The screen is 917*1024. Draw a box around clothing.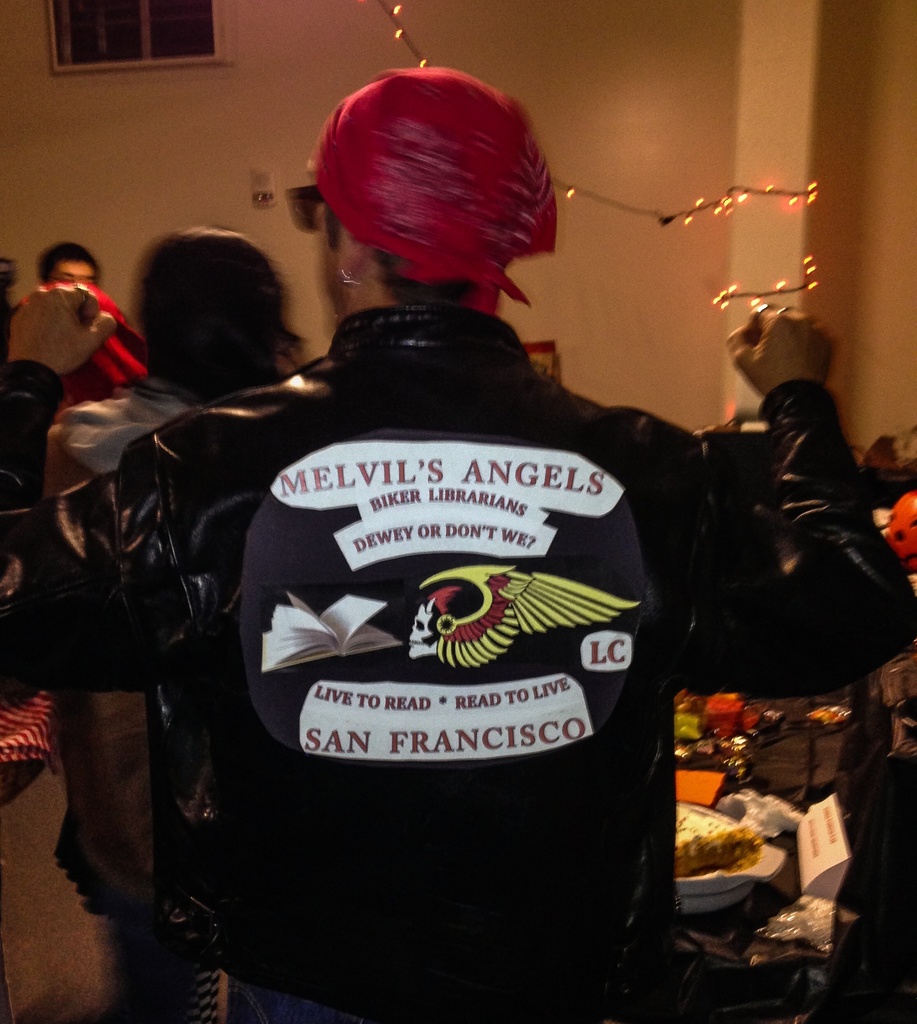
[left=820, top=666, right=916, bottom=1023].
